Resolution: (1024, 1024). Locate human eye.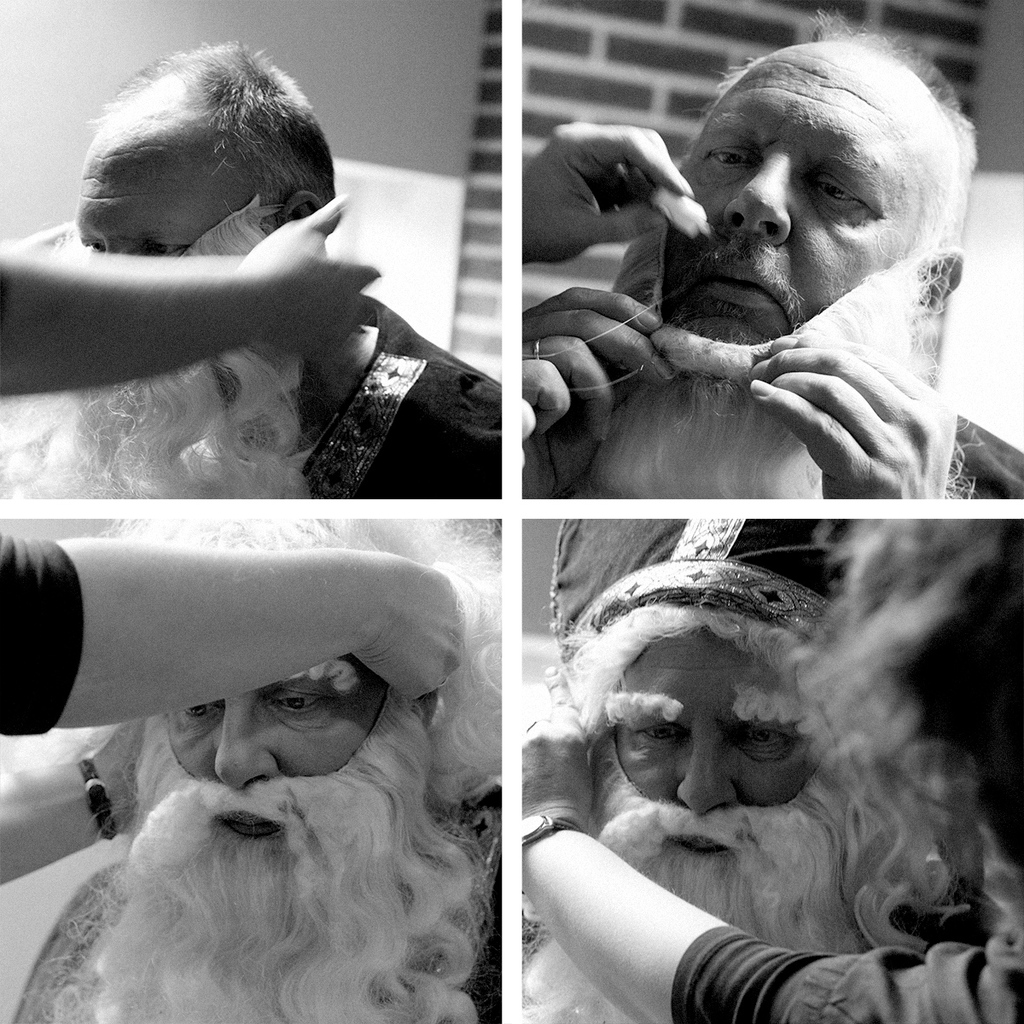
[633, 718, 691, 748].
